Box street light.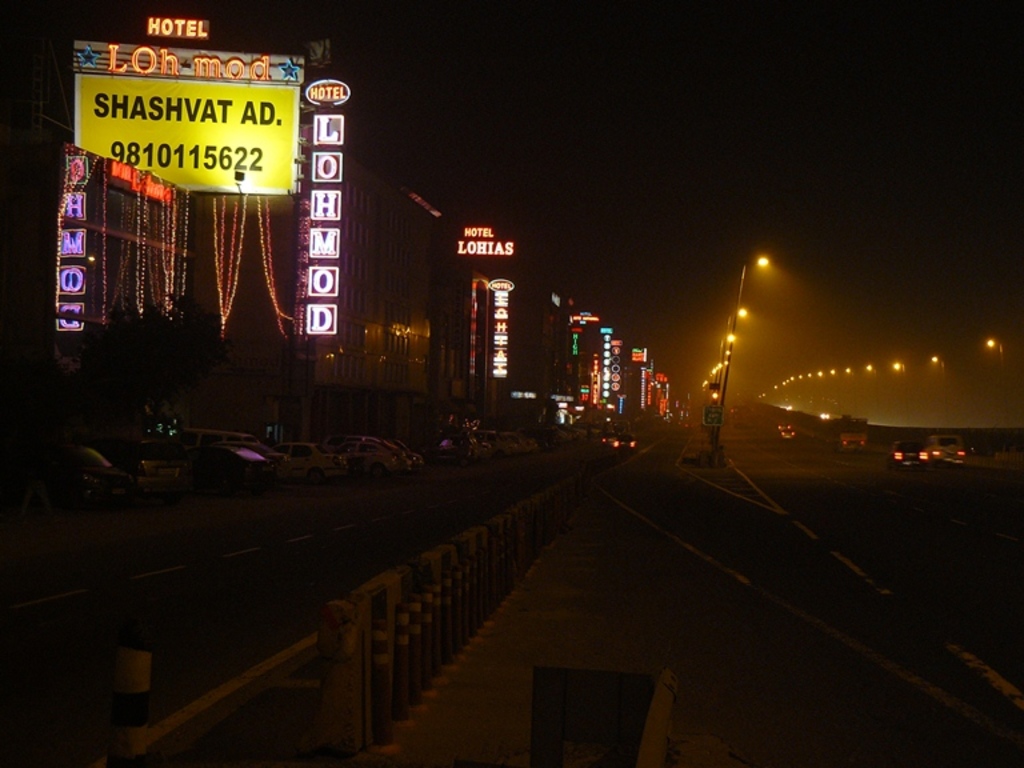
x1=928, y1=349, x2=945, y2=373.
